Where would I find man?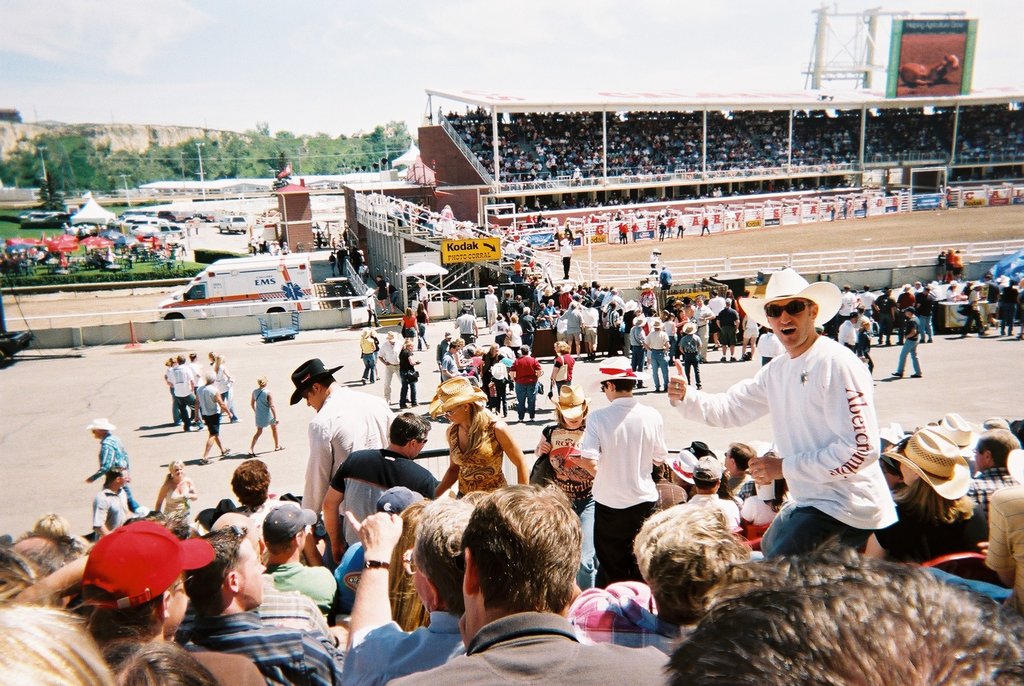
At select_region(646, 250, 659, 286).
